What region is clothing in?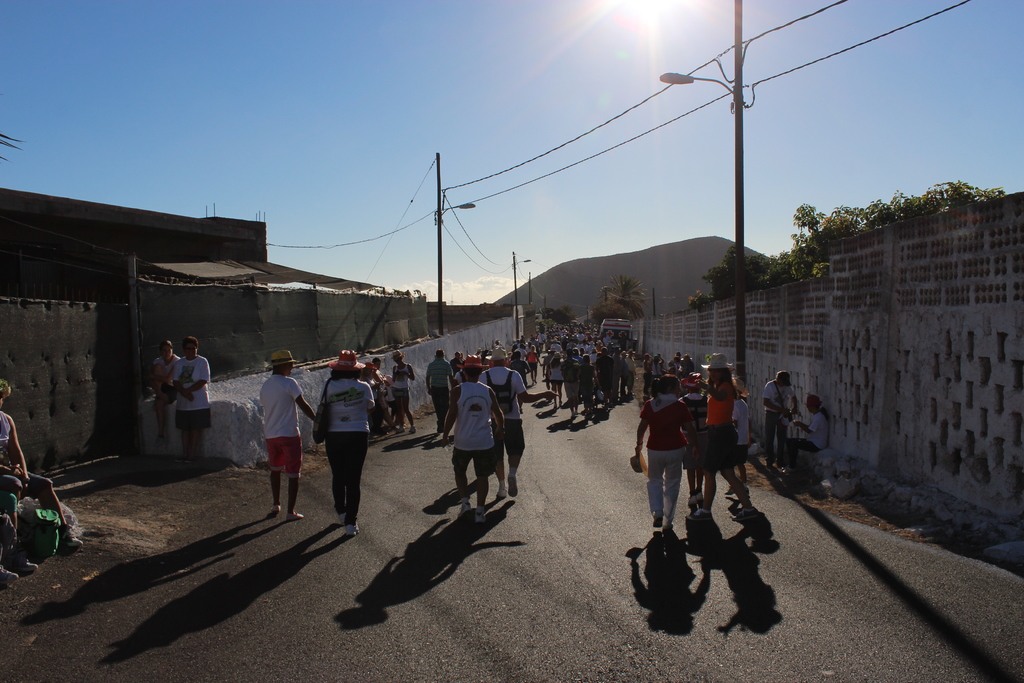
detection(452, 381, 492, 476).
